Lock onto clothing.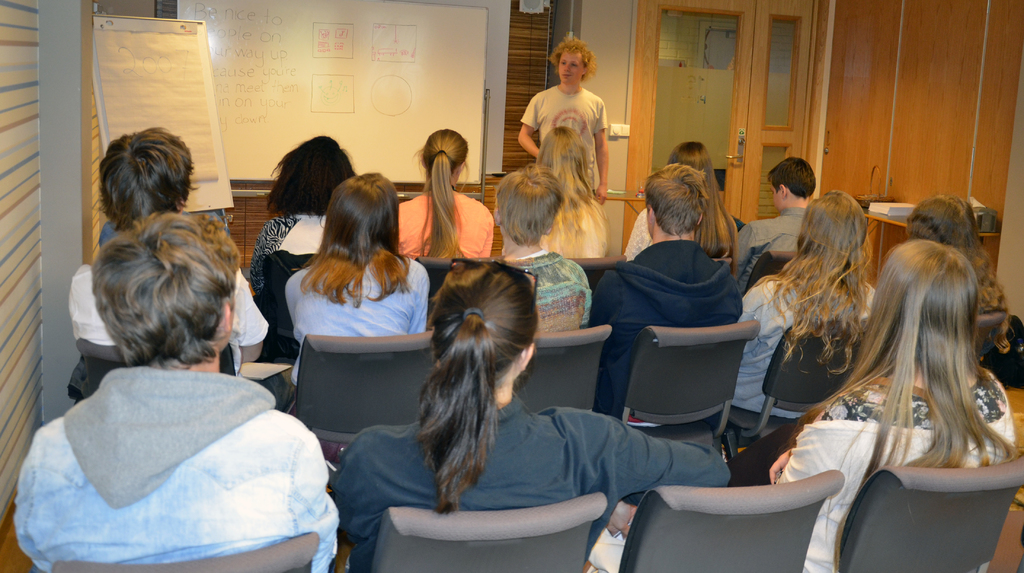
Locked: (left=525, top=91, right=605, bottom=204).
